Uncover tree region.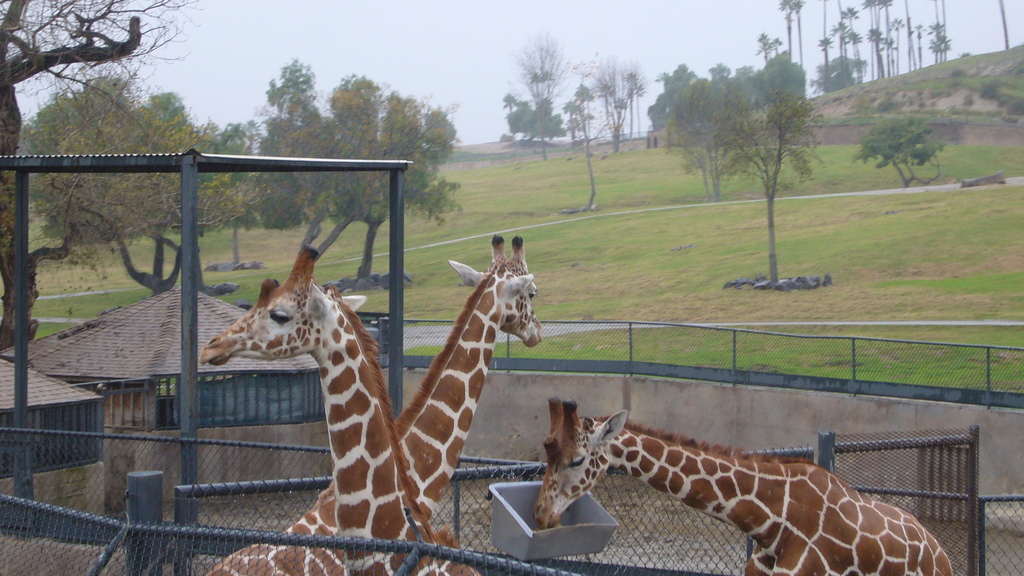
Uncovered: l=0, t=0, r=204, b=352.
